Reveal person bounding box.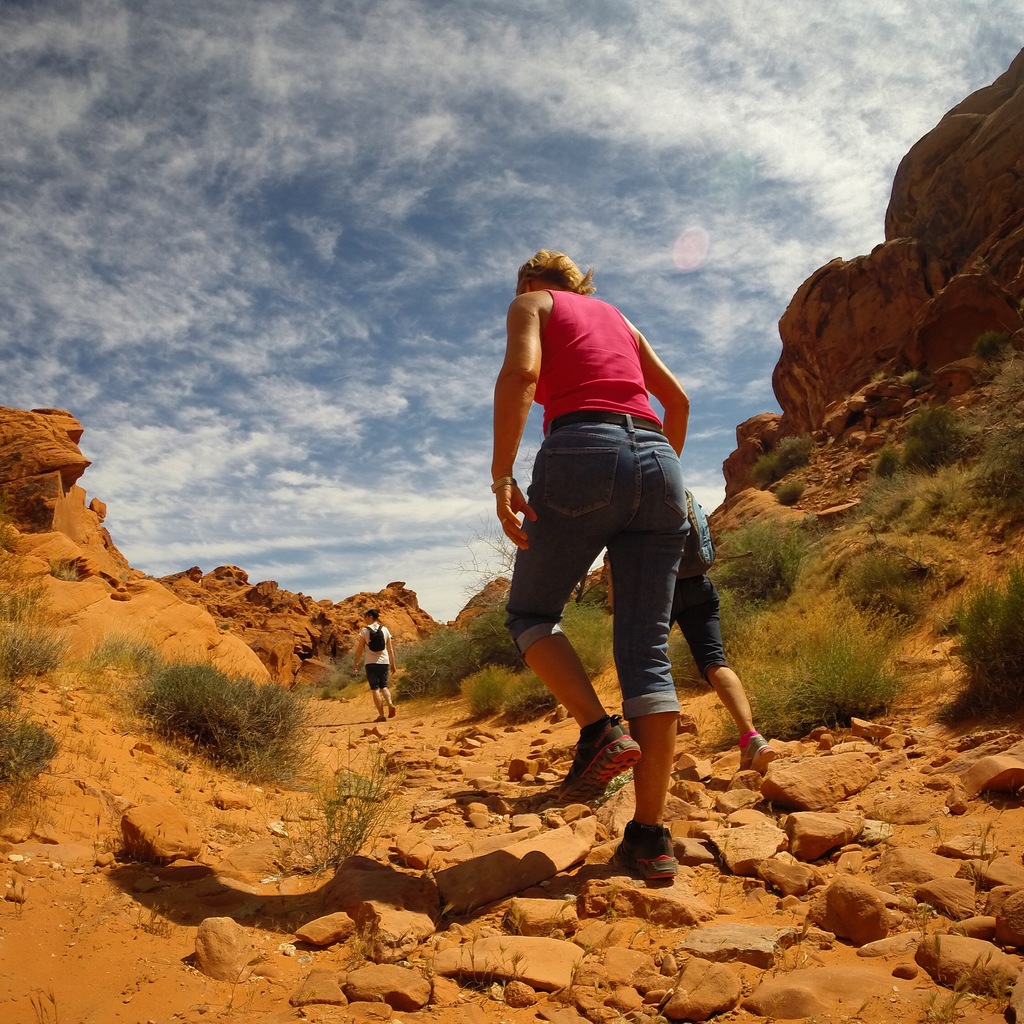
Revealed: [352,610,397,723].
